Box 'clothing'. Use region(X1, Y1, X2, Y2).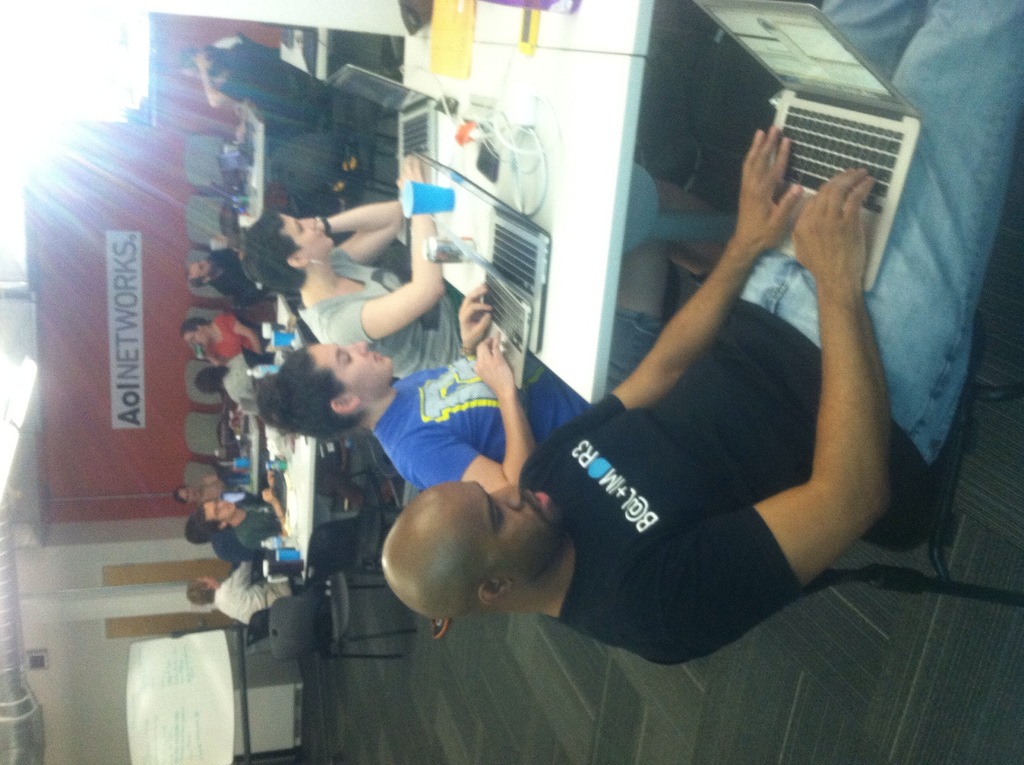
region(211, 558, 301, 622).
